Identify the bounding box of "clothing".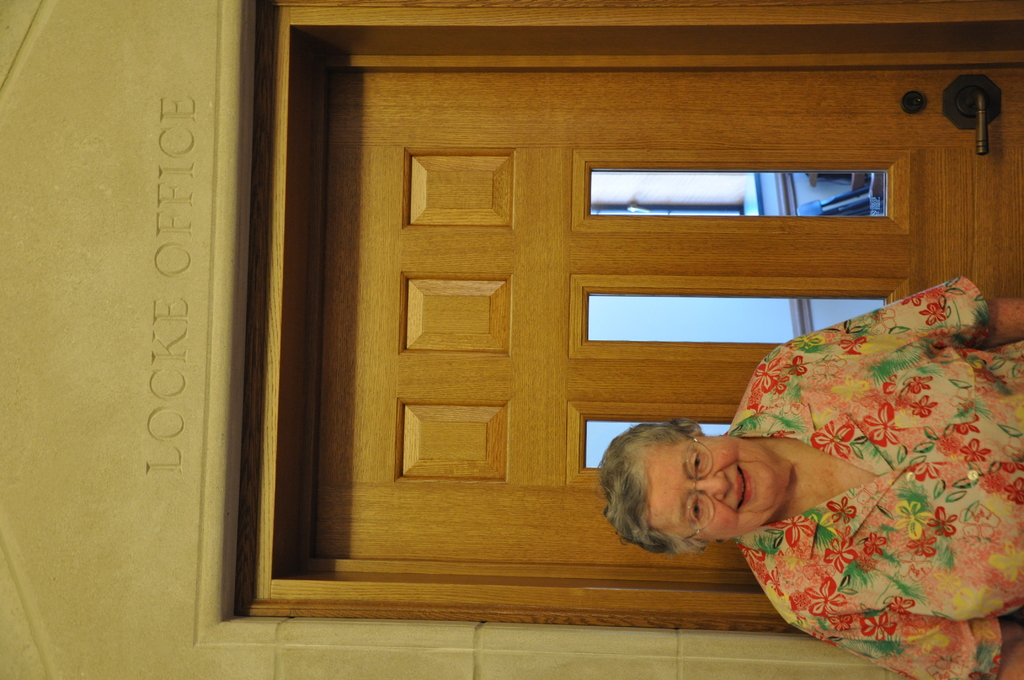
[left=684, top=322, right=1023, bottom=667].
